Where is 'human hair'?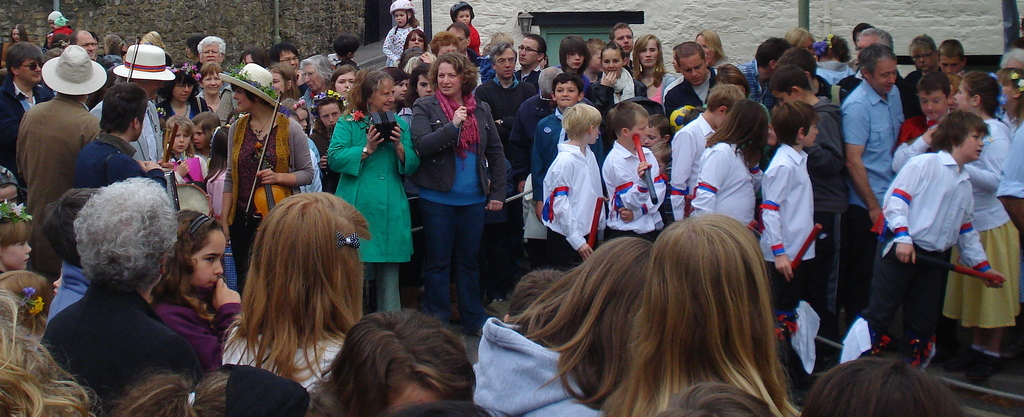
rect(703, 97, 769, 169).
